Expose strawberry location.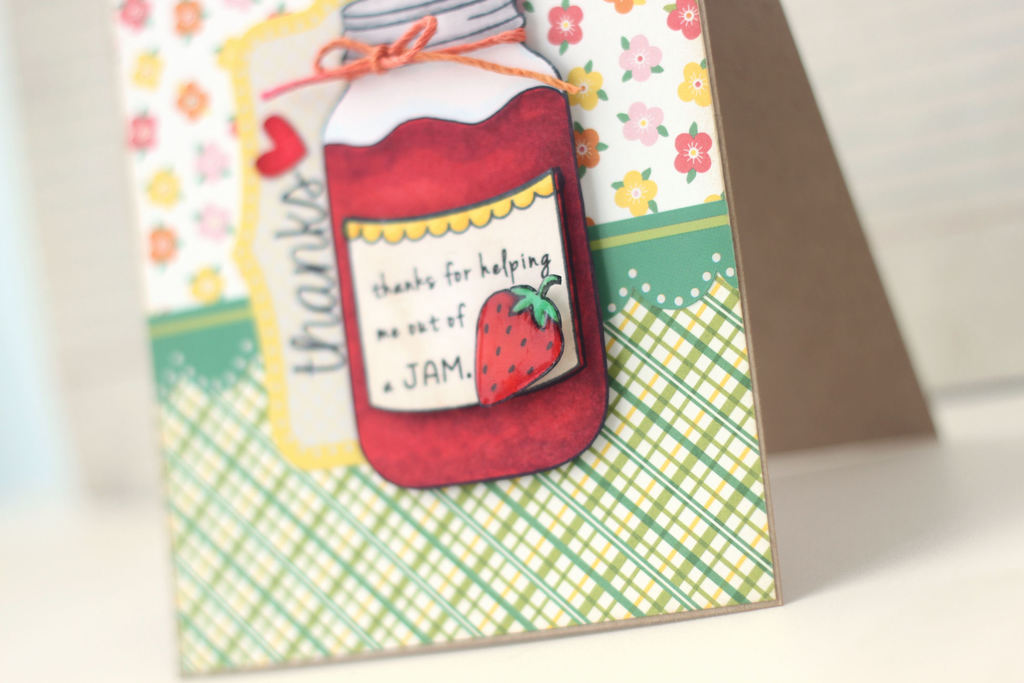
Exposed at region(466, 286, 539, 409).
